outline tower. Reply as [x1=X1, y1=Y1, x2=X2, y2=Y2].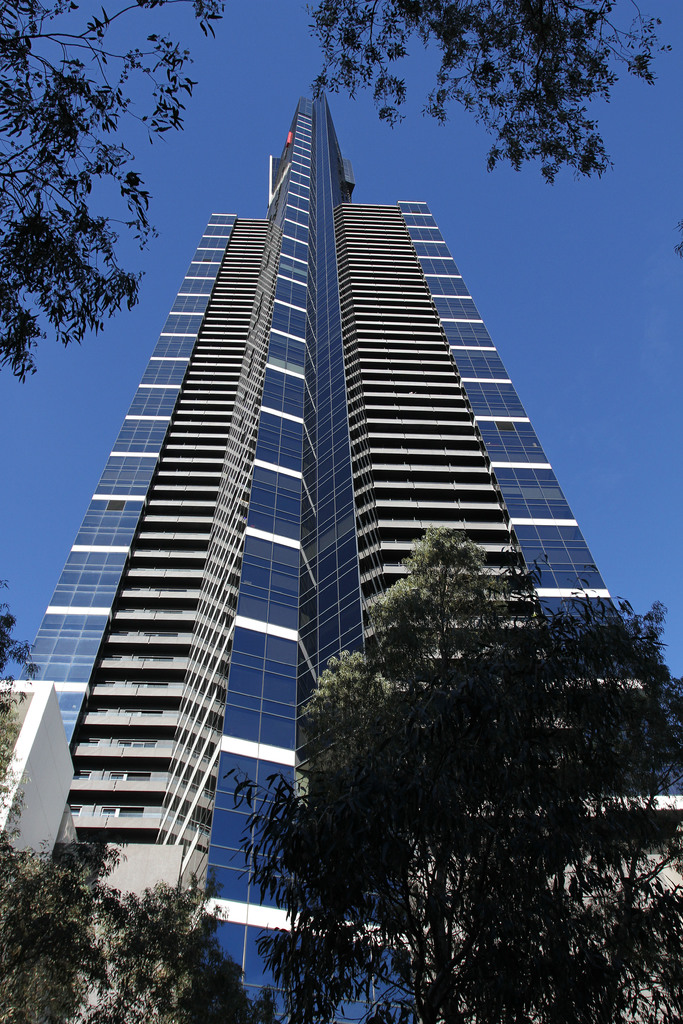
[x1=25, y1=87, x2=598, y2=862].
